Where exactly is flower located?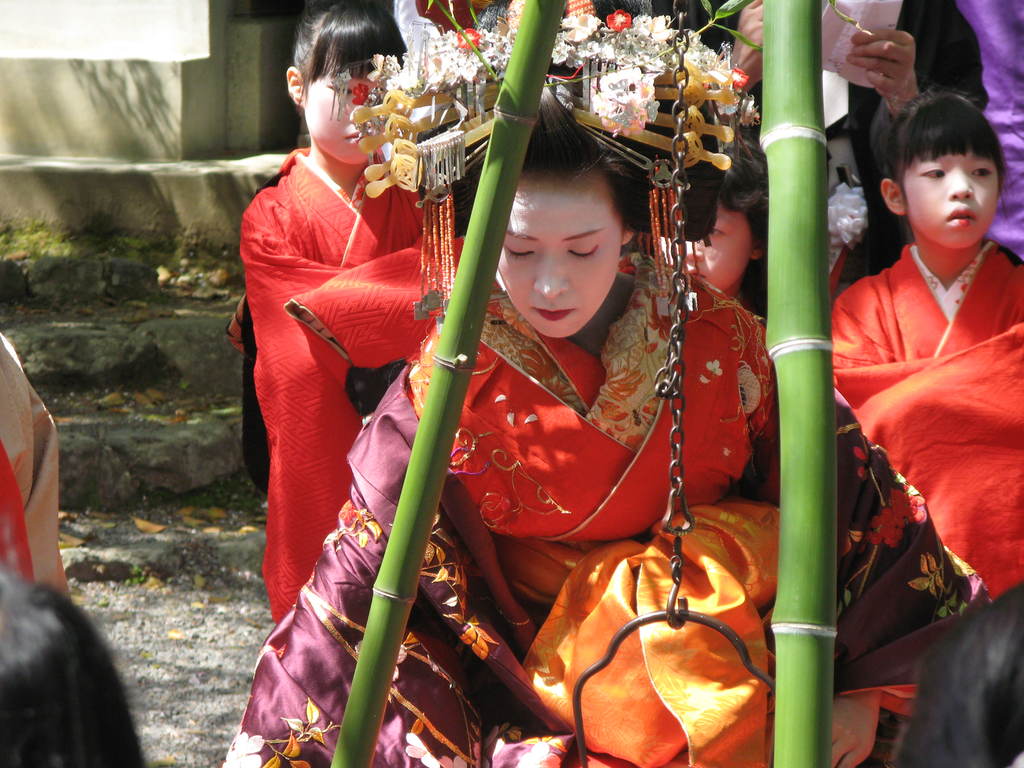
Its bounding box is (x1=607, y1=9, x2=637, y2=31).
